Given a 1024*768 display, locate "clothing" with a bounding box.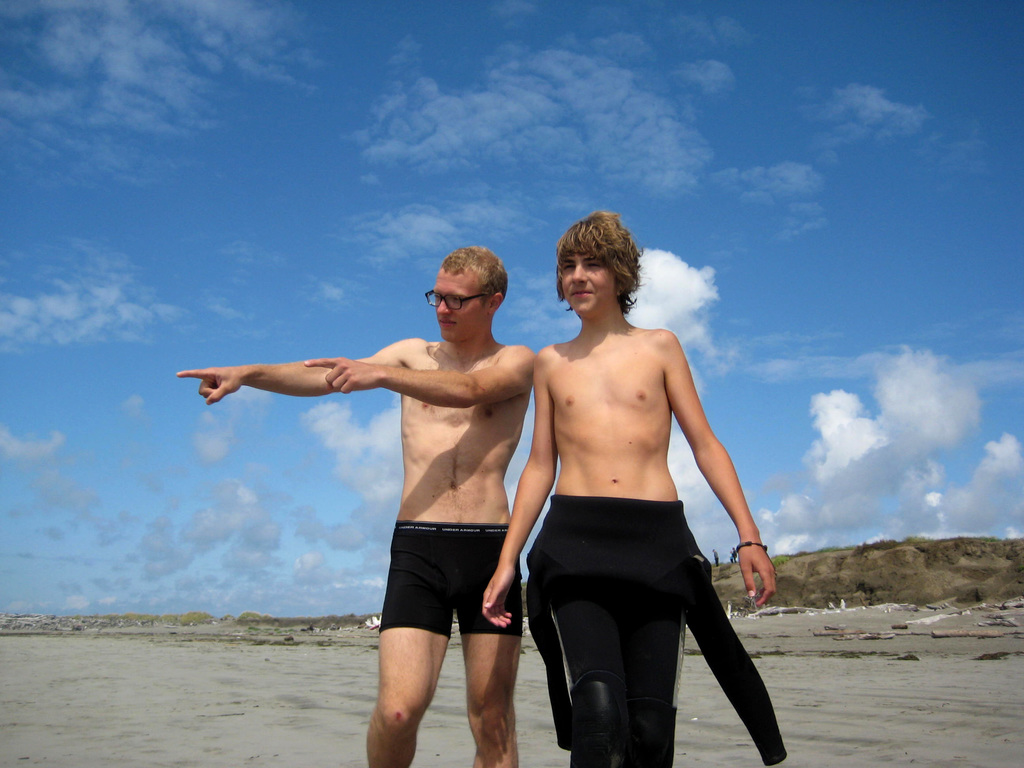
Located: box=[525, 503, 787, 767].
